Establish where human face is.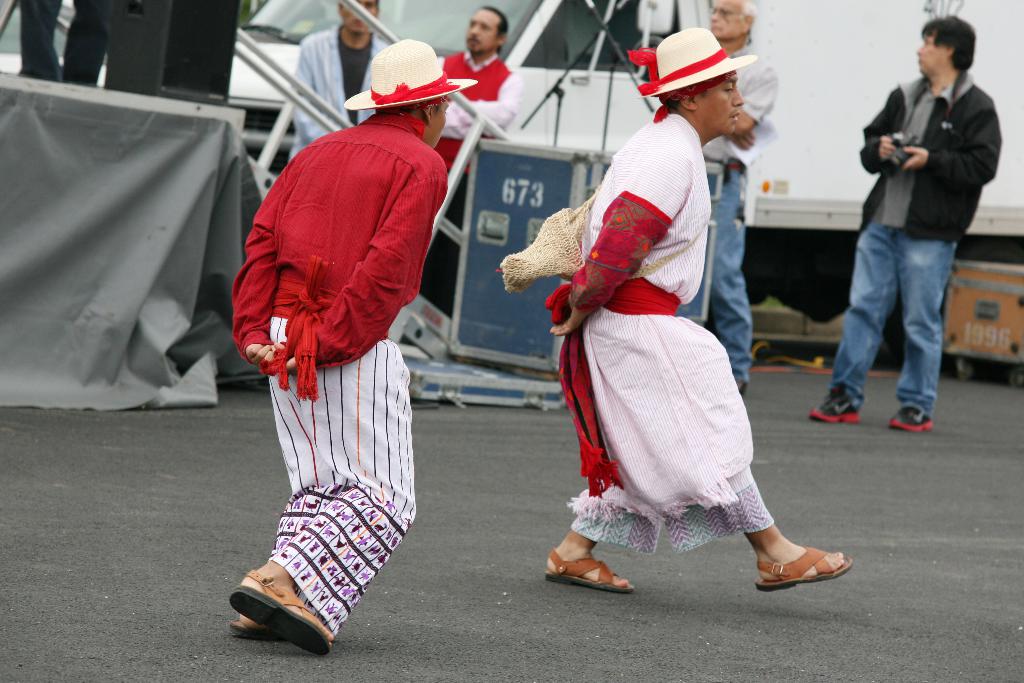
Established at <region>703, 74, 745, 136</region>.
